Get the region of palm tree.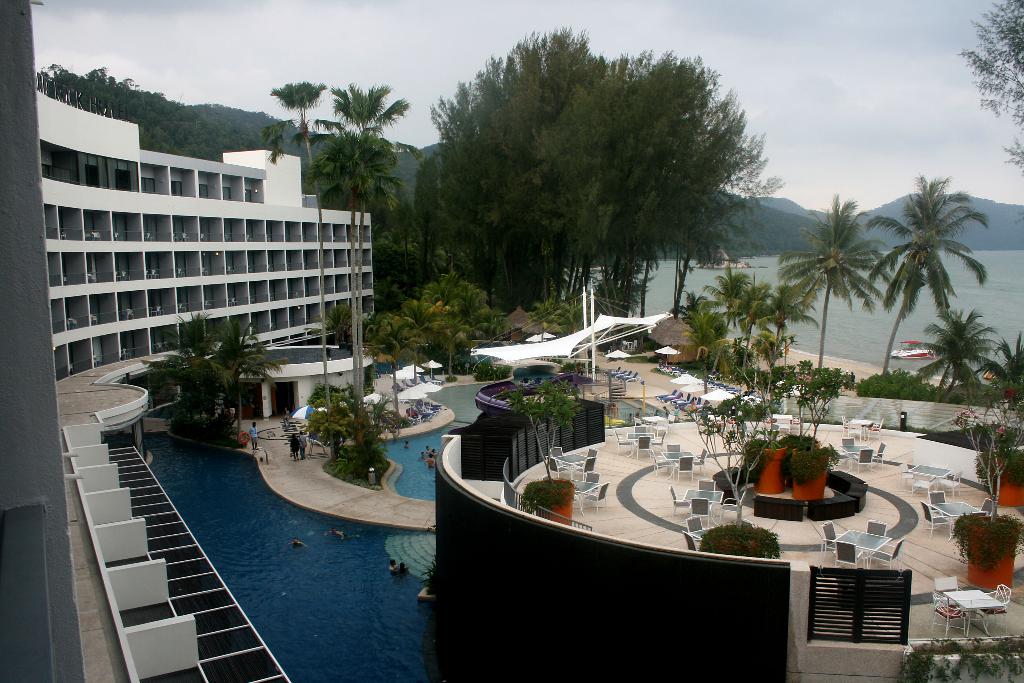
bbox=(415, 302, 467, 388).
